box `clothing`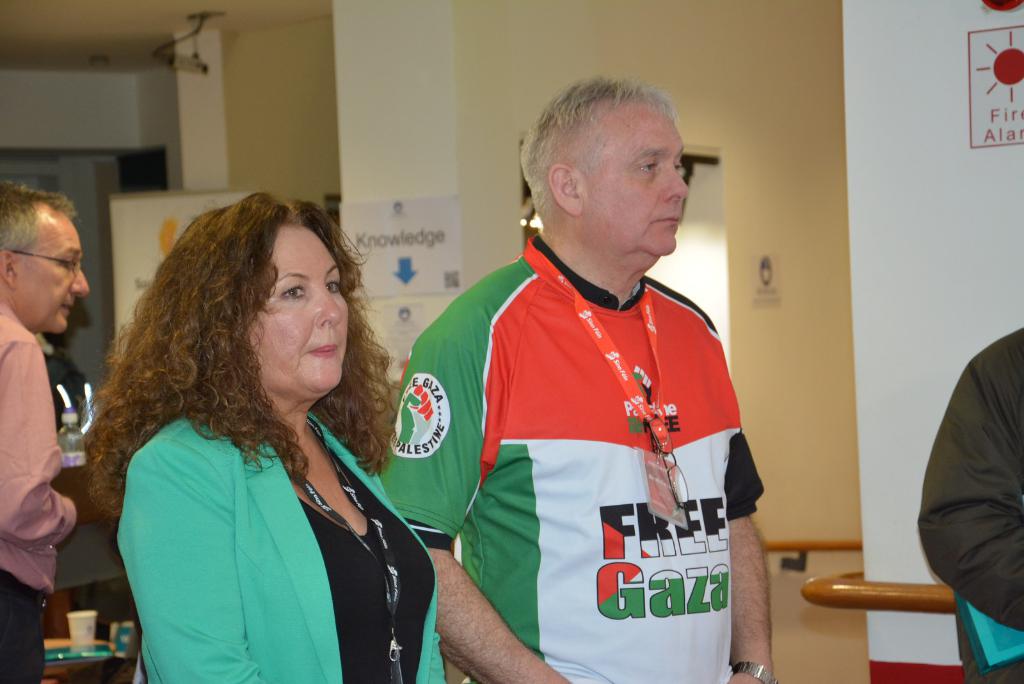
bbox=[442, 240, 746, 653]
